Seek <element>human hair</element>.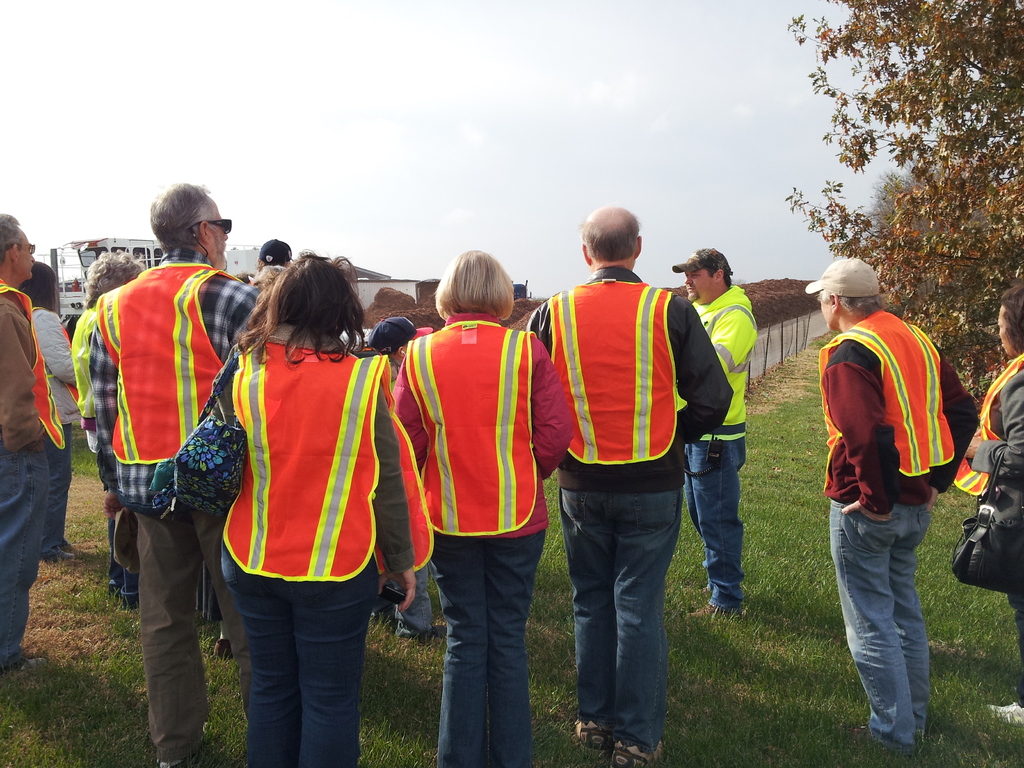
(17,258,61,317).
